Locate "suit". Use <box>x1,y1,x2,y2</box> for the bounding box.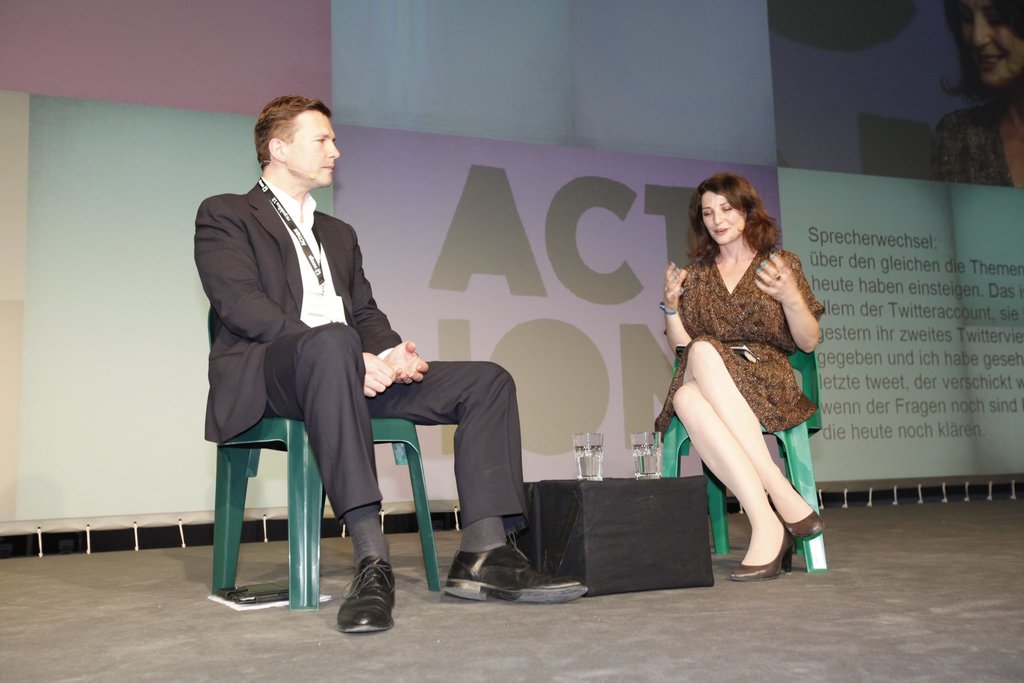
<box>196,170,534,587</box>.
